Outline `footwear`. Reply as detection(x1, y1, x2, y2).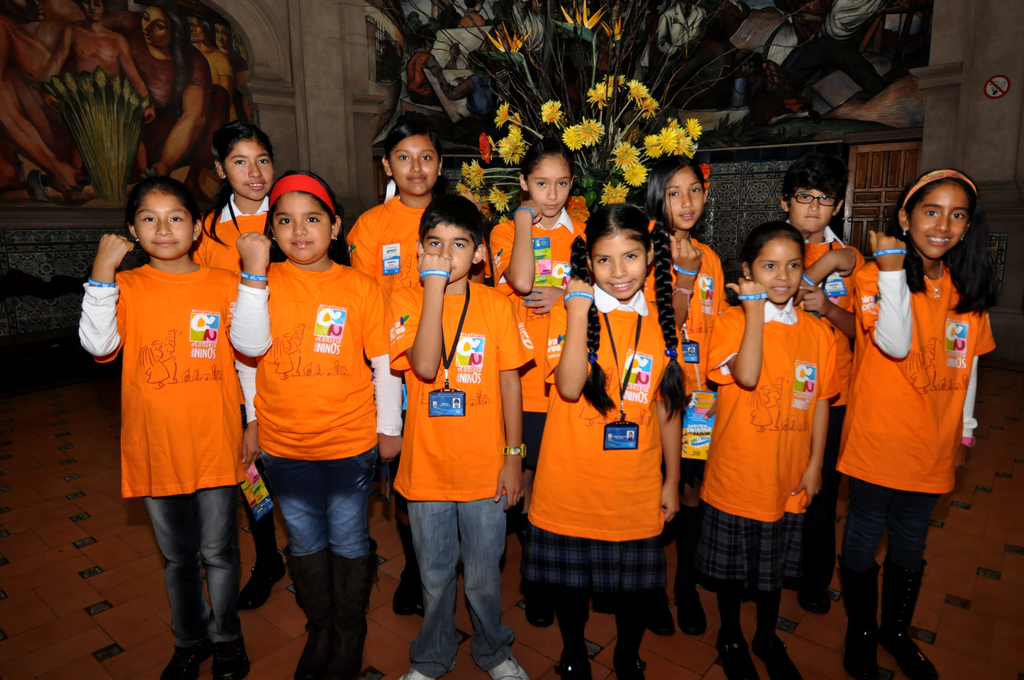
detection(798, 587, 833, 615).
